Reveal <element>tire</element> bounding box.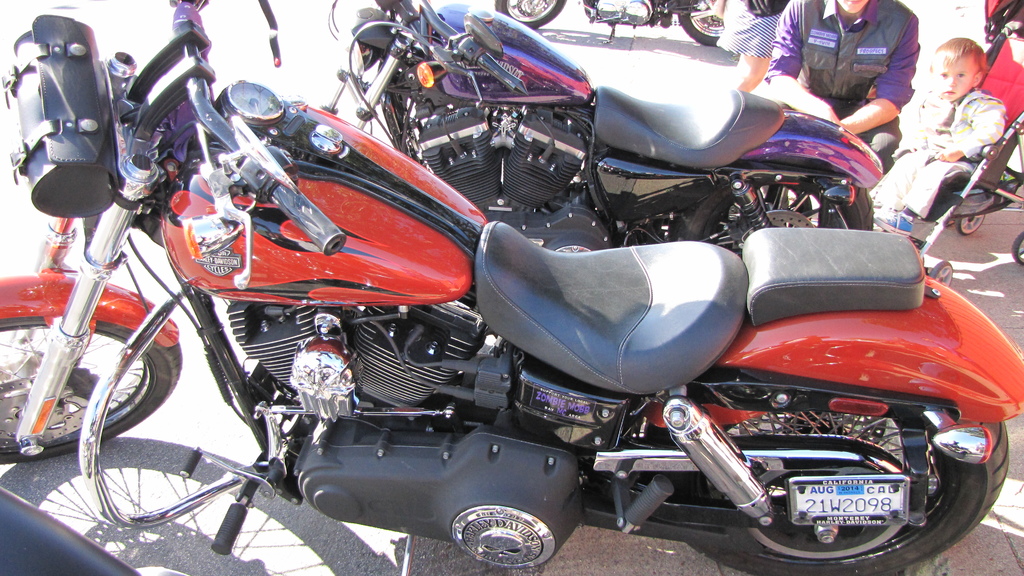
Revealed: detection(0, 319, 184, 469).
